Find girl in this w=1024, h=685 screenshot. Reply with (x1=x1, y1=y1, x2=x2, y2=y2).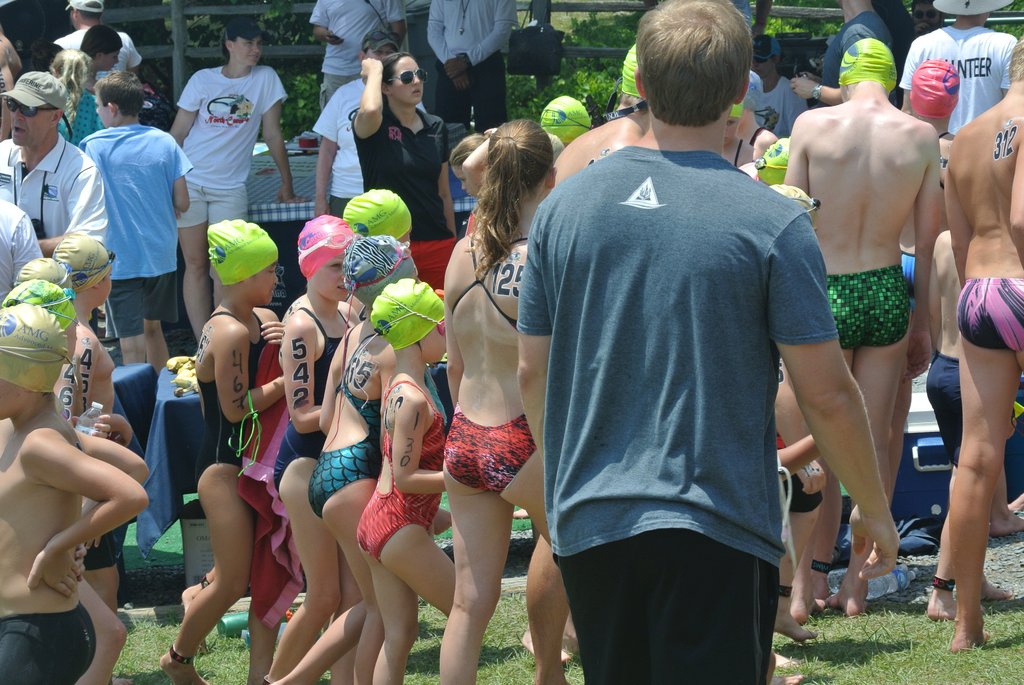
(x1=267, y1=214, x2=362, y2=684).
